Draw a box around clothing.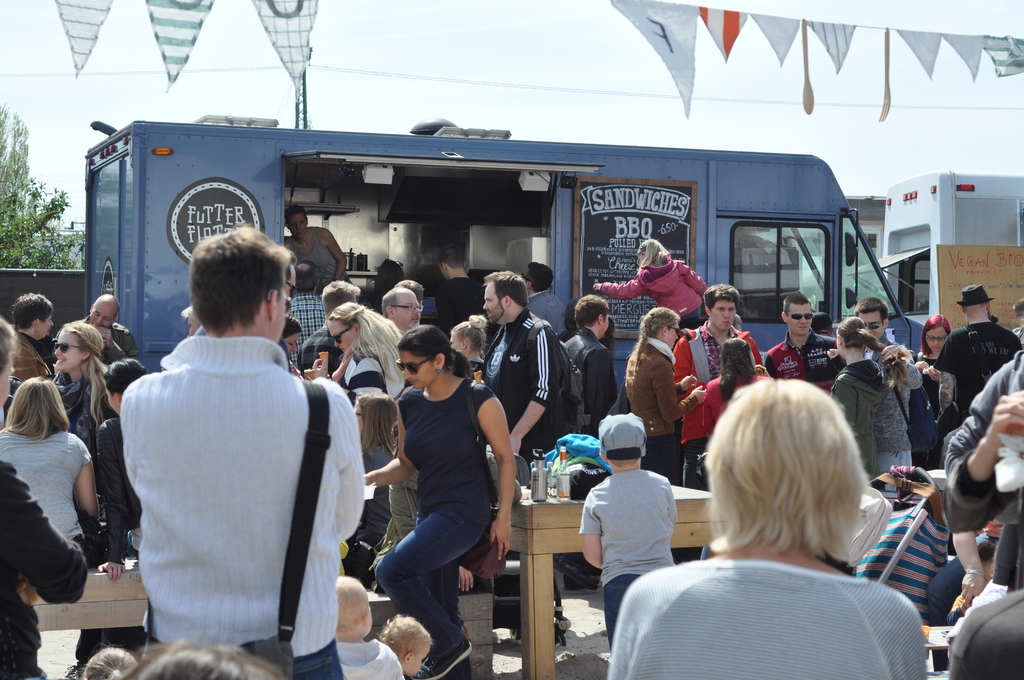
x1=291, y1=222, x2=346, y2=279.
